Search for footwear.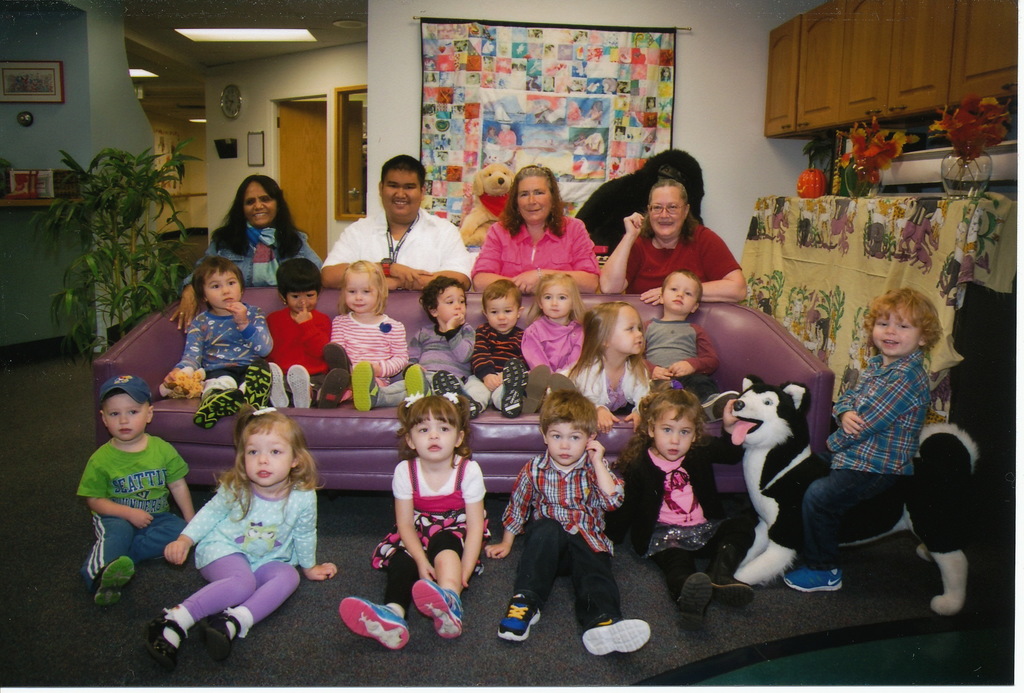
Found at region(707, 582, 754, 611).
